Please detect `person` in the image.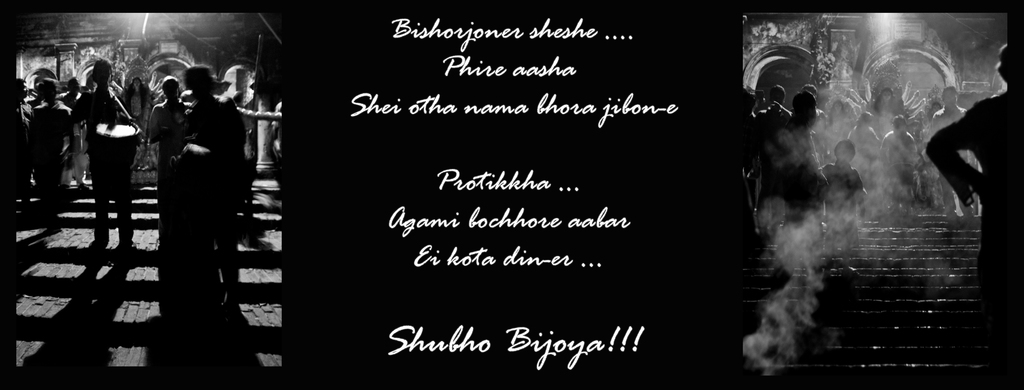
rect(924, 47, 1016, 389).
